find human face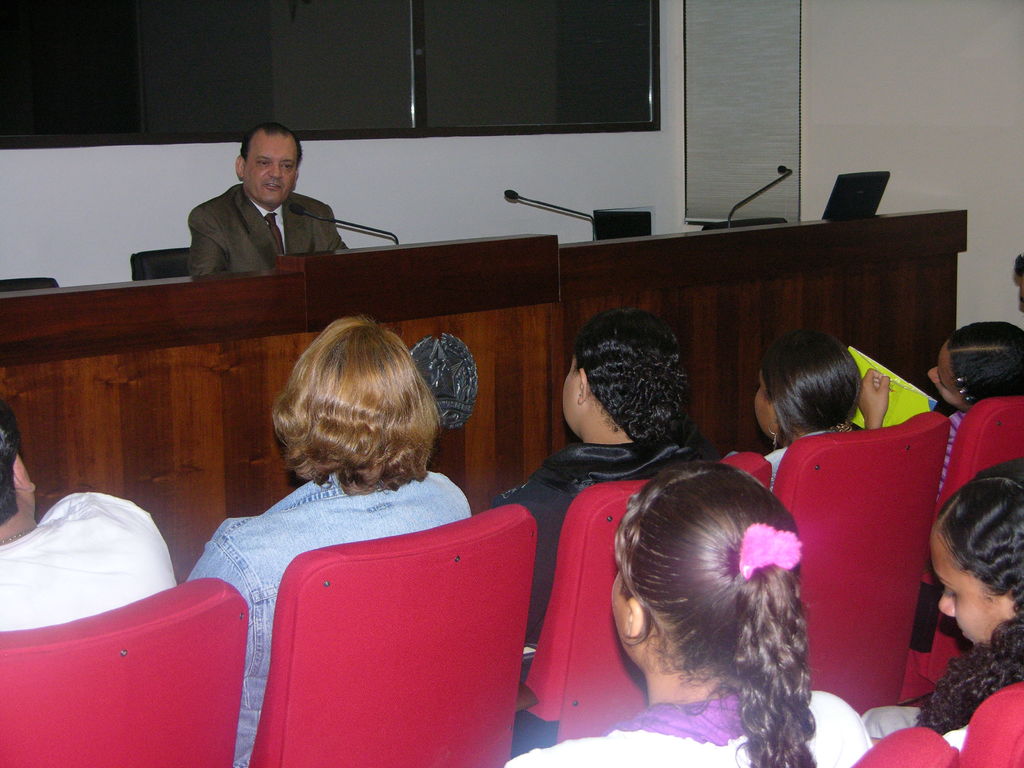
BBox(250, 134, 292, 205)
